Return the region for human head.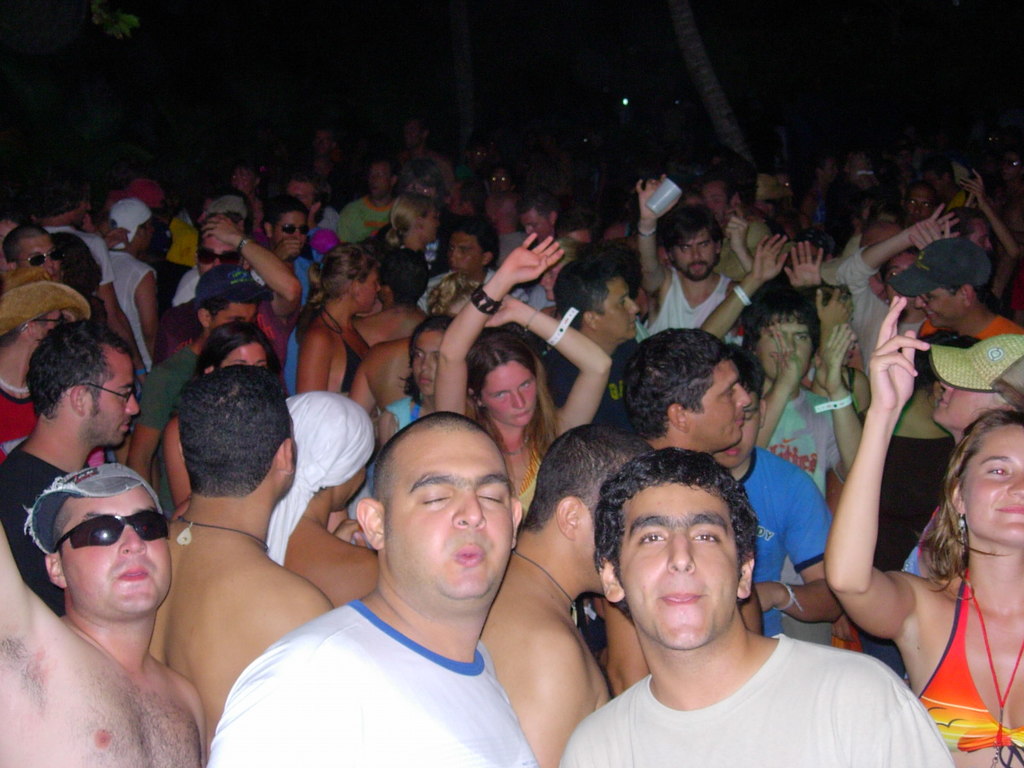
pyautogui.locateOnScreen(394, 315, 454, 401).
